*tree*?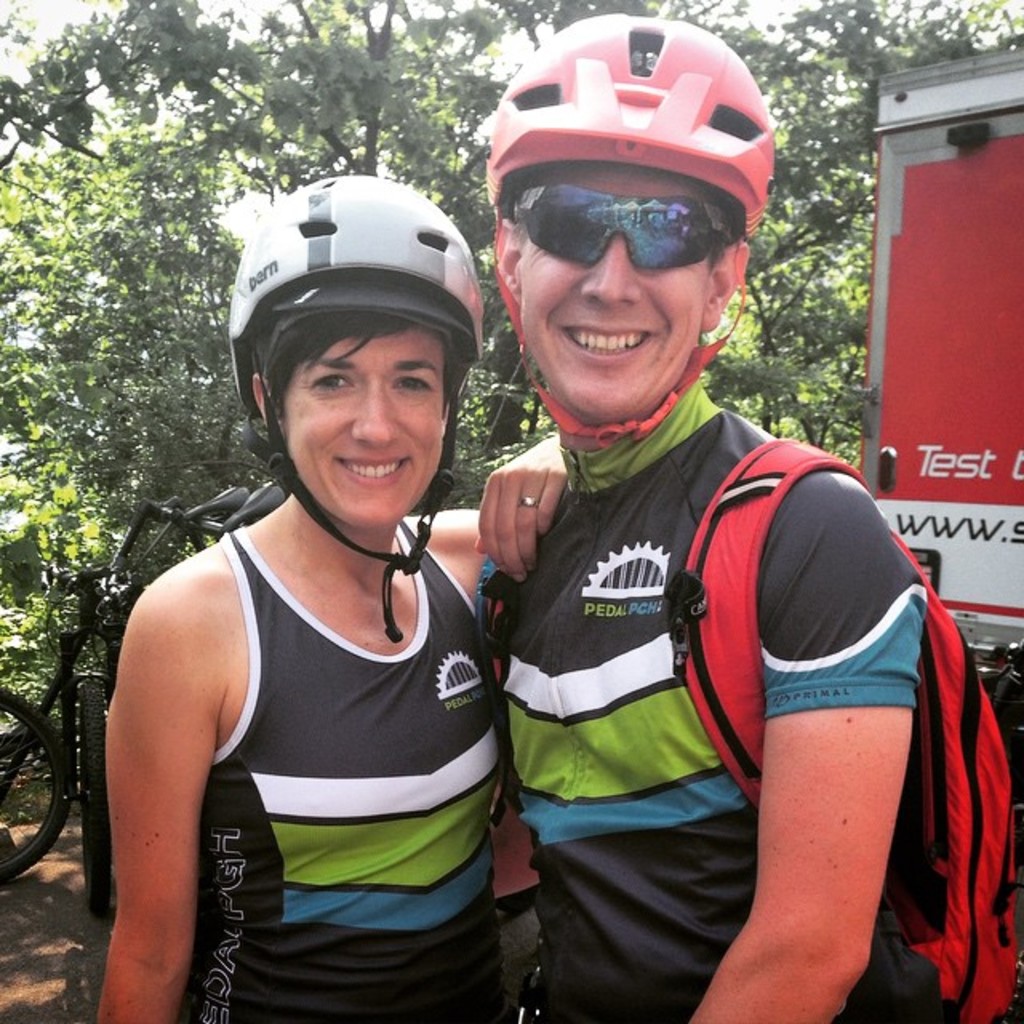
rect(0, 0, 1022, 888)
